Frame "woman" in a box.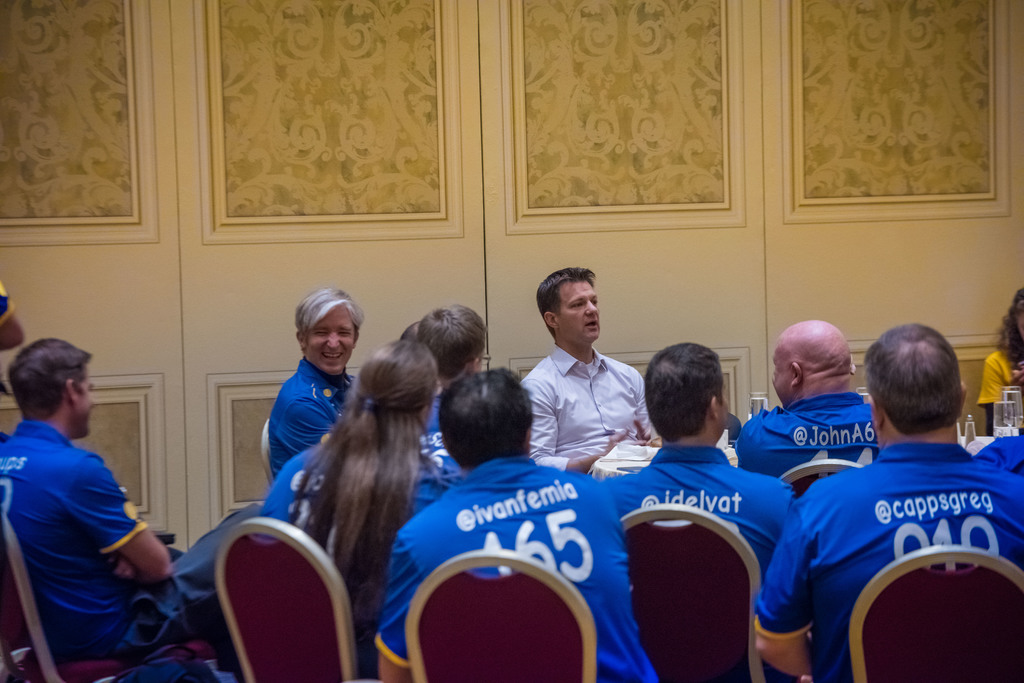
978 286 1023 437.
